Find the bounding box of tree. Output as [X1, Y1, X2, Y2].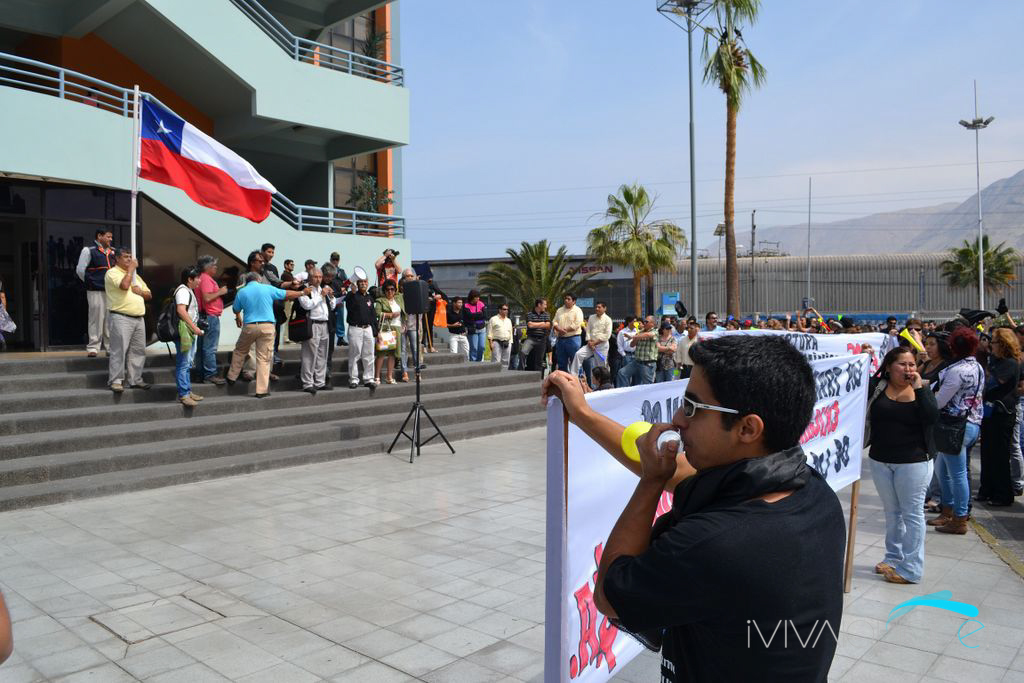
[479, 234, 598, 328].
